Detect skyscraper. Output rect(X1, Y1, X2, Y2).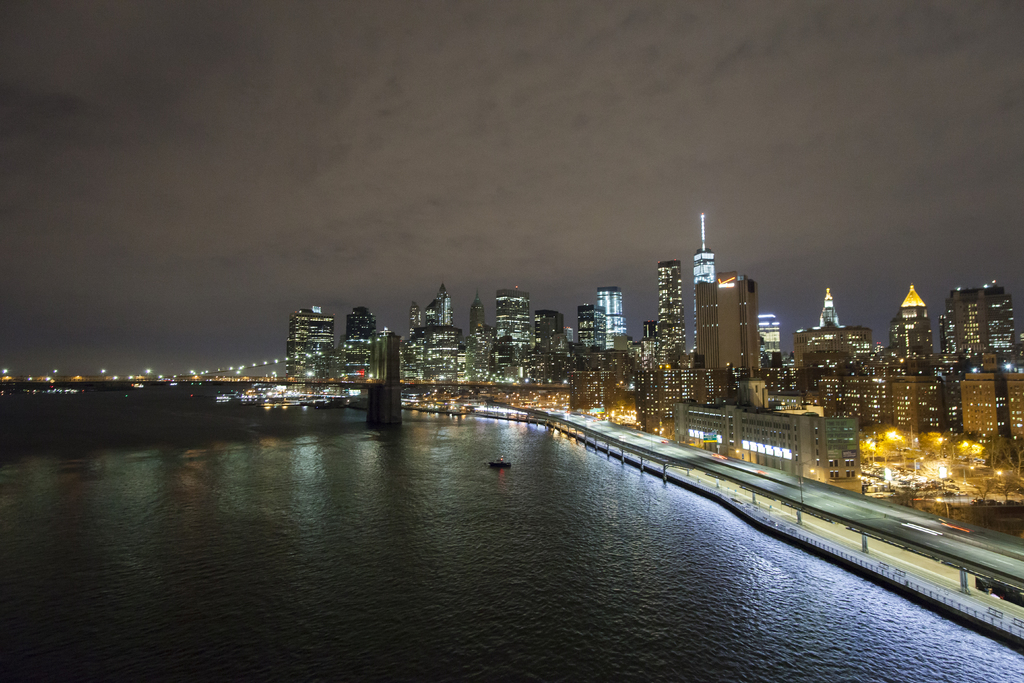
rect(944, 359, 1023, 447).
